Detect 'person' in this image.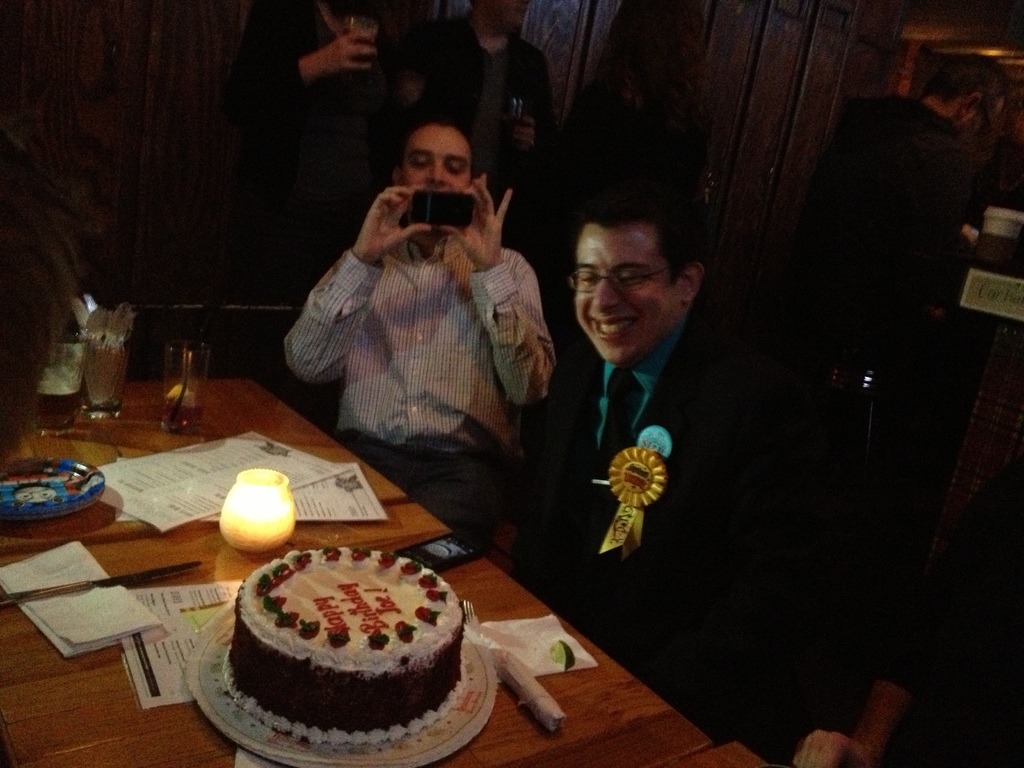
Detection: 414/0/554/209.
